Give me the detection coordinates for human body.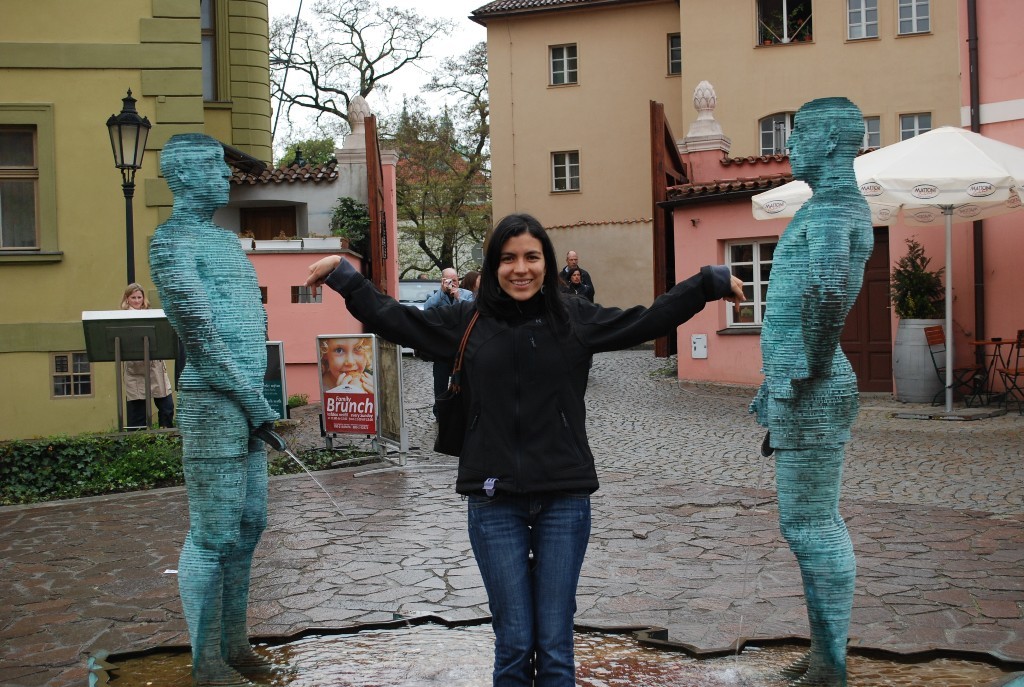
<bbox>733, 64, 889, 672</bbox>.
